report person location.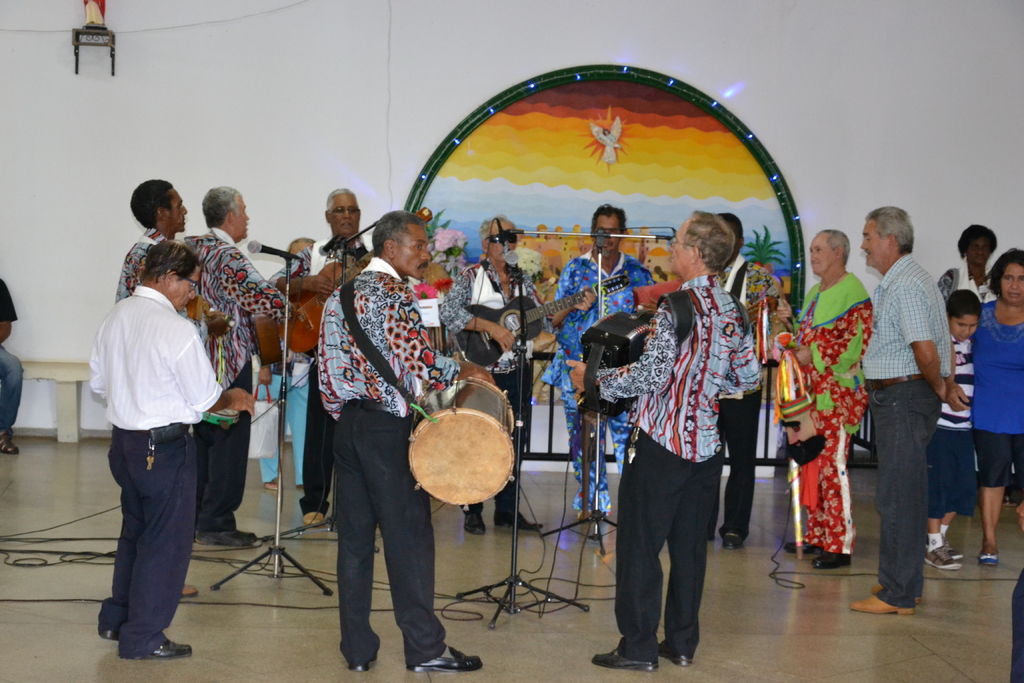
Report: crop(279, 231, 311, 272).
